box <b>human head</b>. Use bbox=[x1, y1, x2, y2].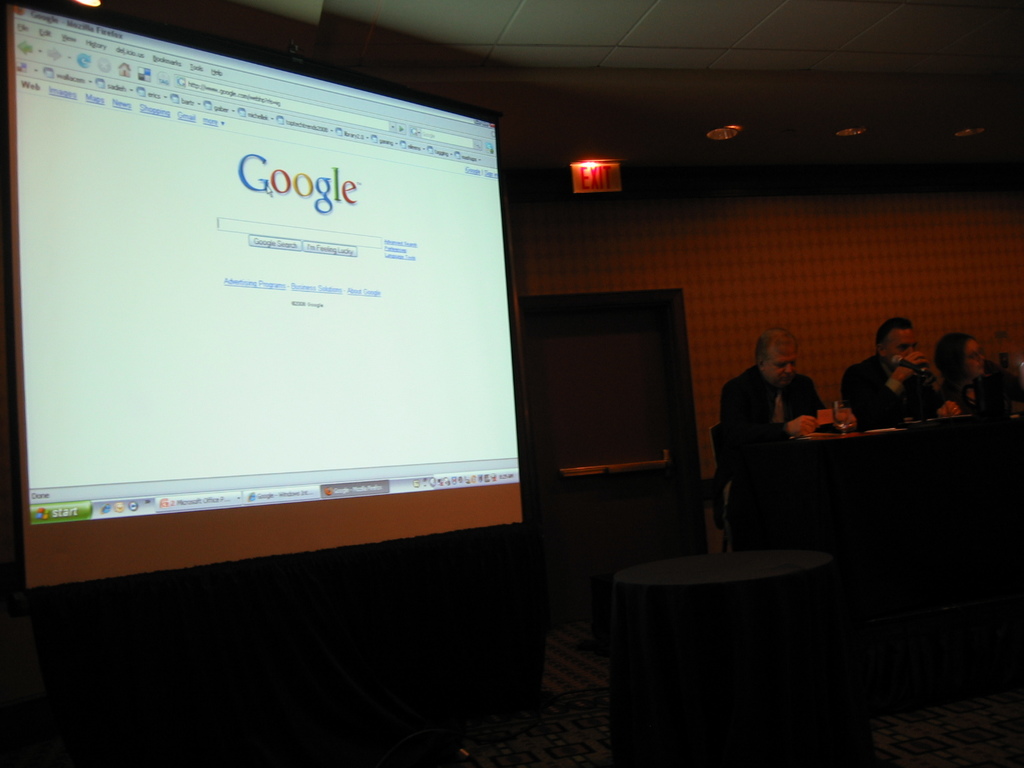
bbox=[756, 326, 800, 392].
